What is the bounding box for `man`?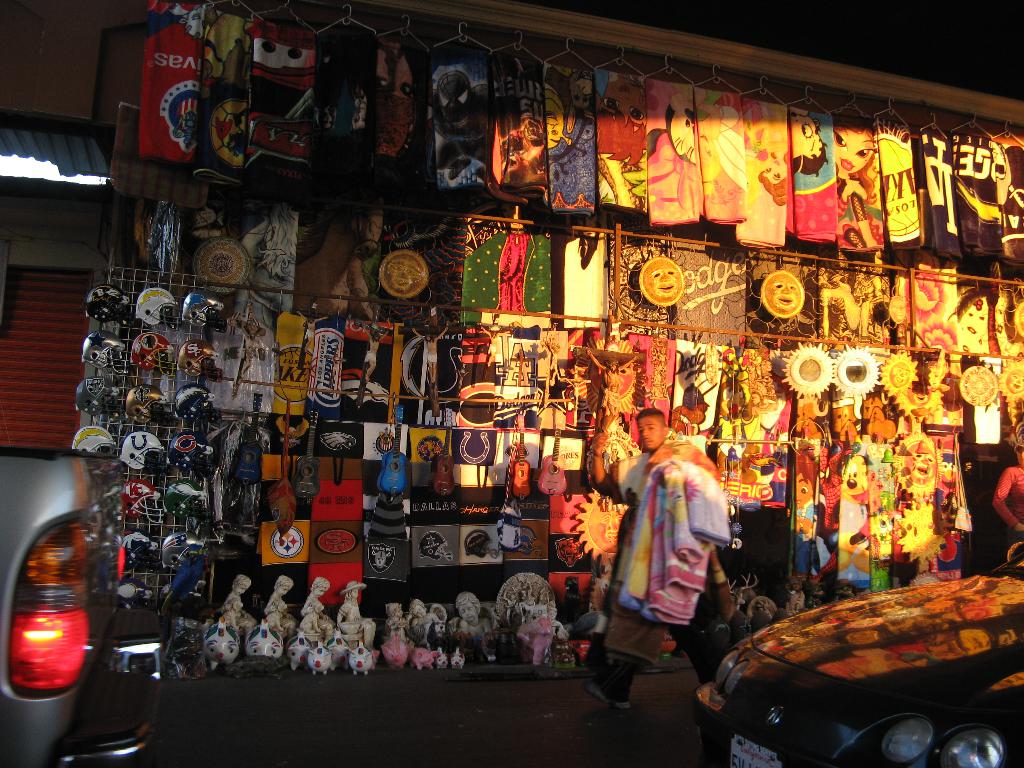
bbox=[586, 401, 724, 718].
